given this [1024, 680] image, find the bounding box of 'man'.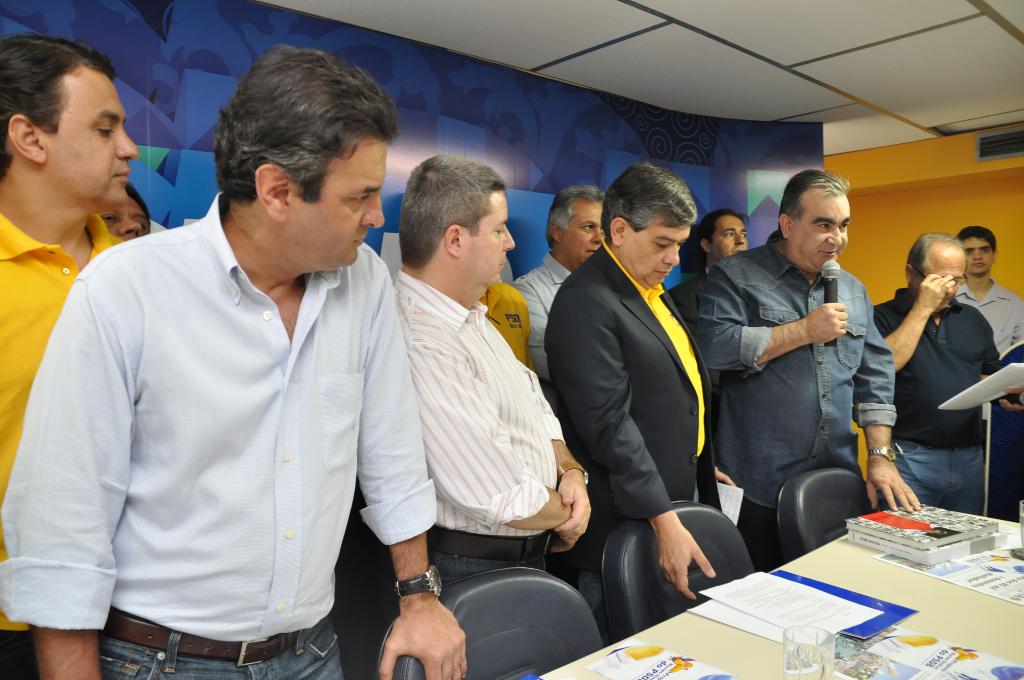
[left=99, top=182, right=152, bottom=247].
